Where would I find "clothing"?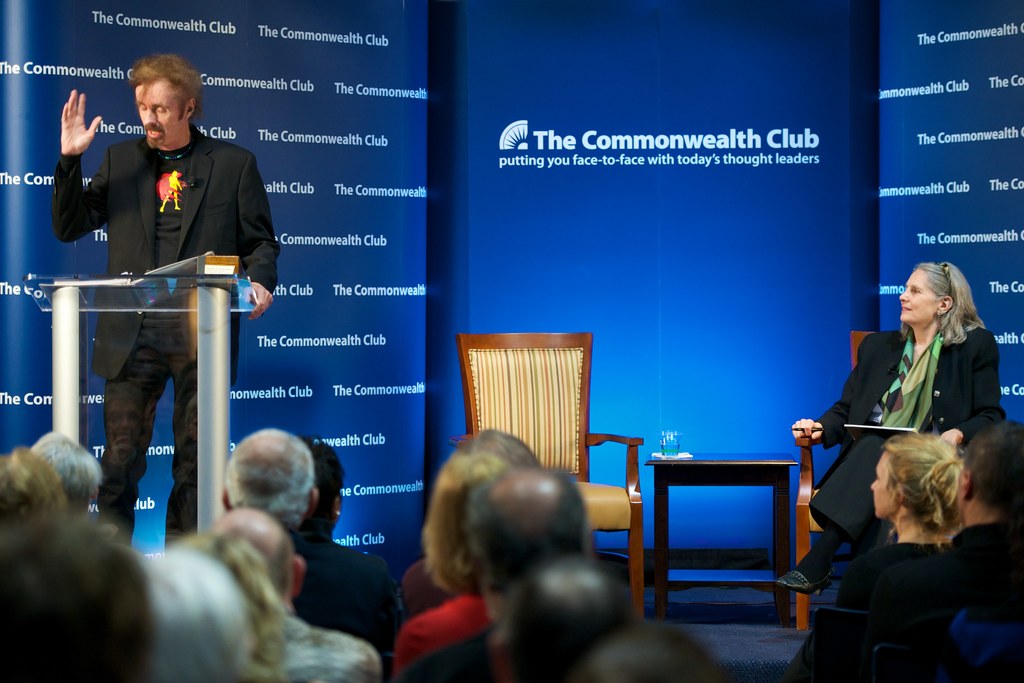
At select_region(289, 520, 407, 676).
